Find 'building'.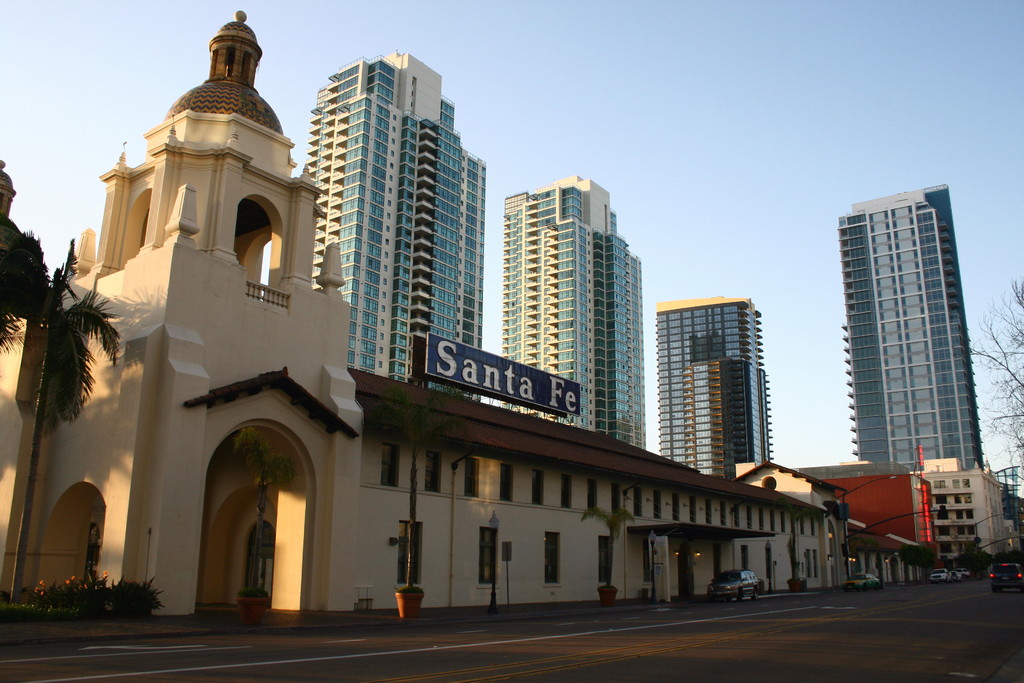
Rect(909, 459, 1016, 567).
